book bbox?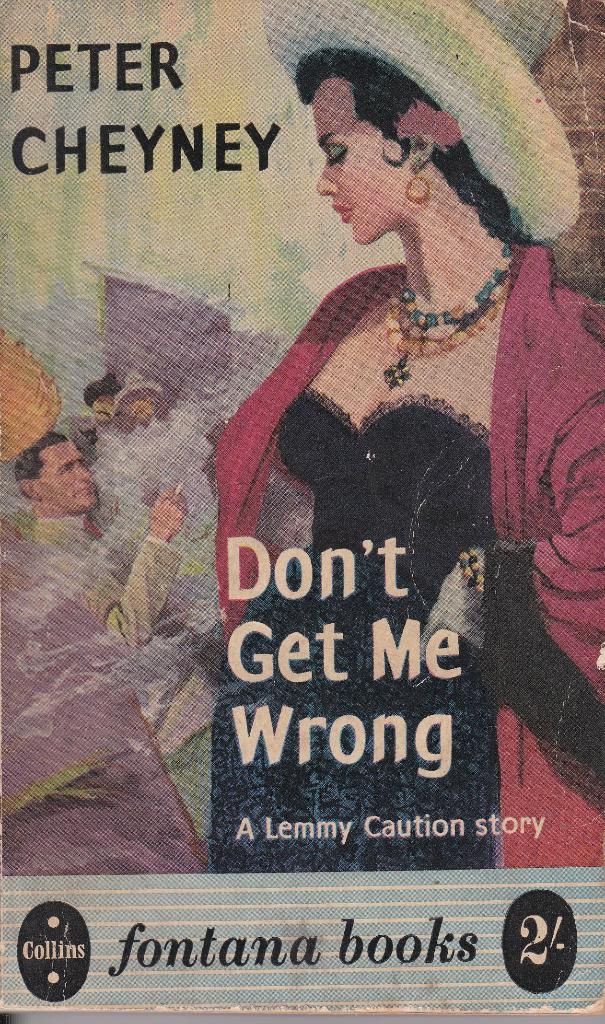
(0, 0, 604, 1008)
